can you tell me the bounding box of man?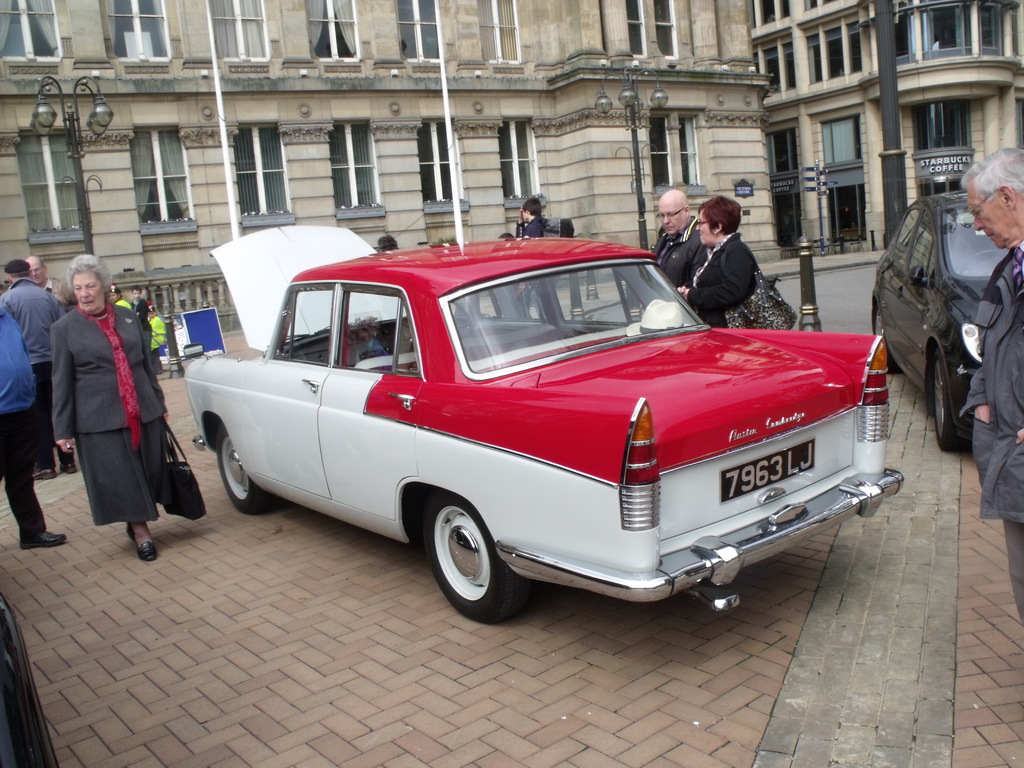
[left=958, top=145, right=1023, bottom=621].
